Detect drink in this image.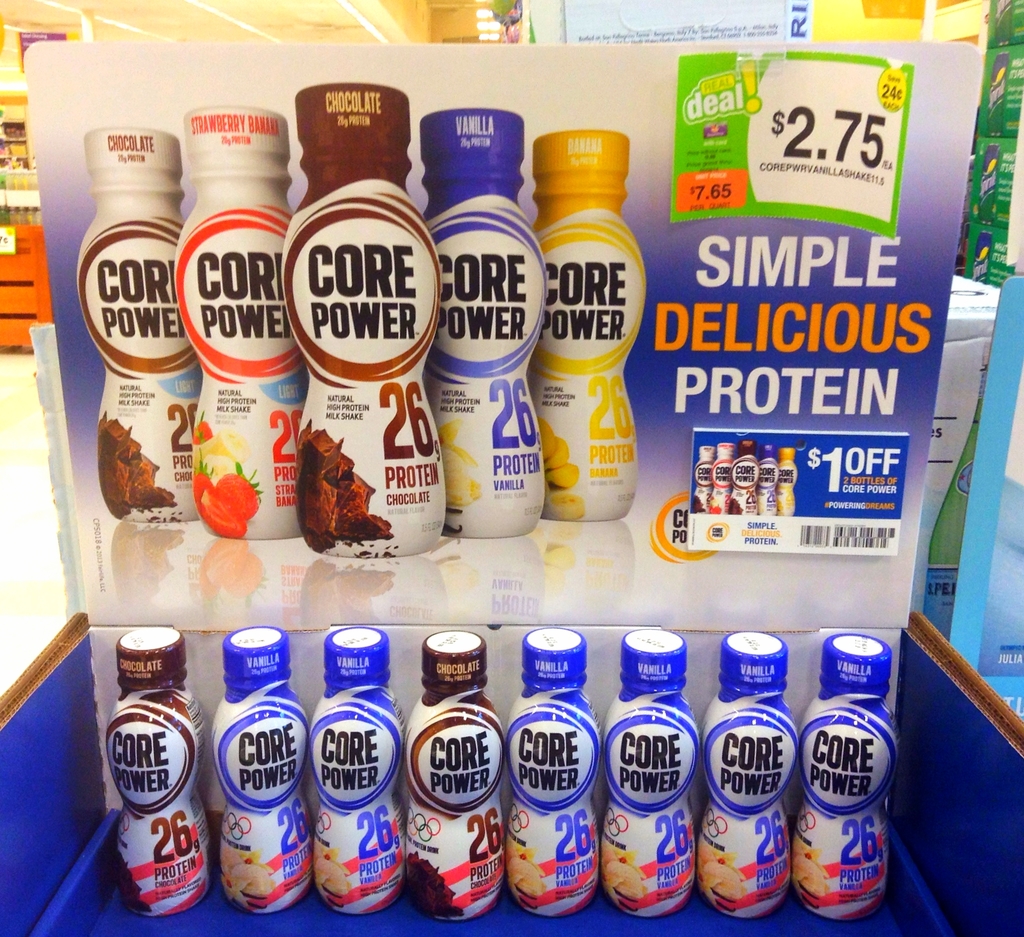
Detection: bbox=[104, 622, 209, 917].
